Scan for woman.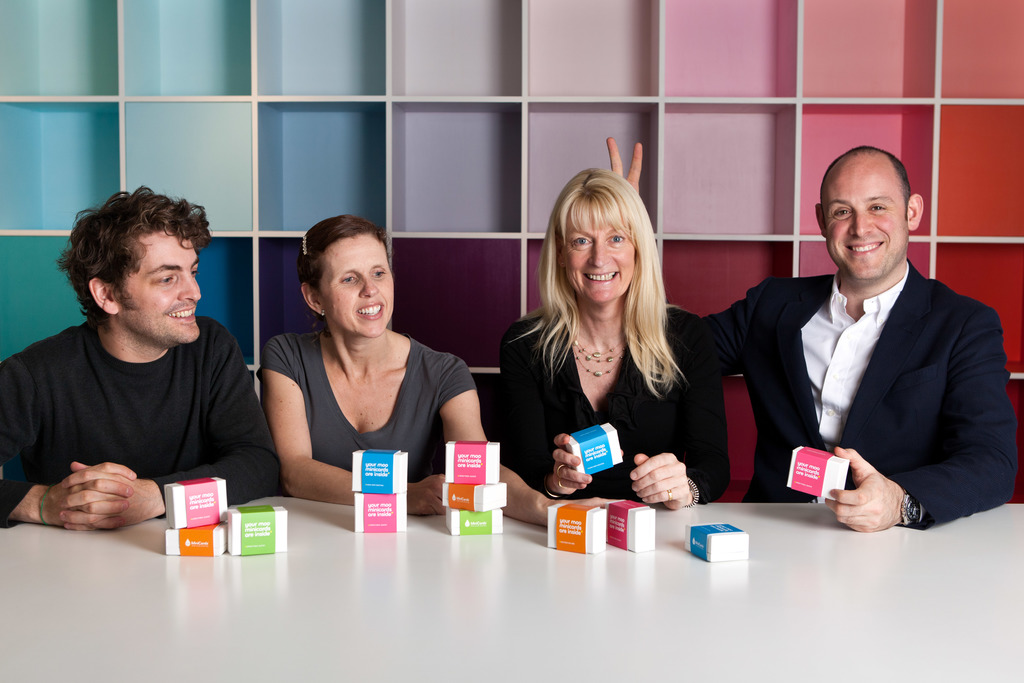
Scan result: <box>259,214,611,523</box>.
